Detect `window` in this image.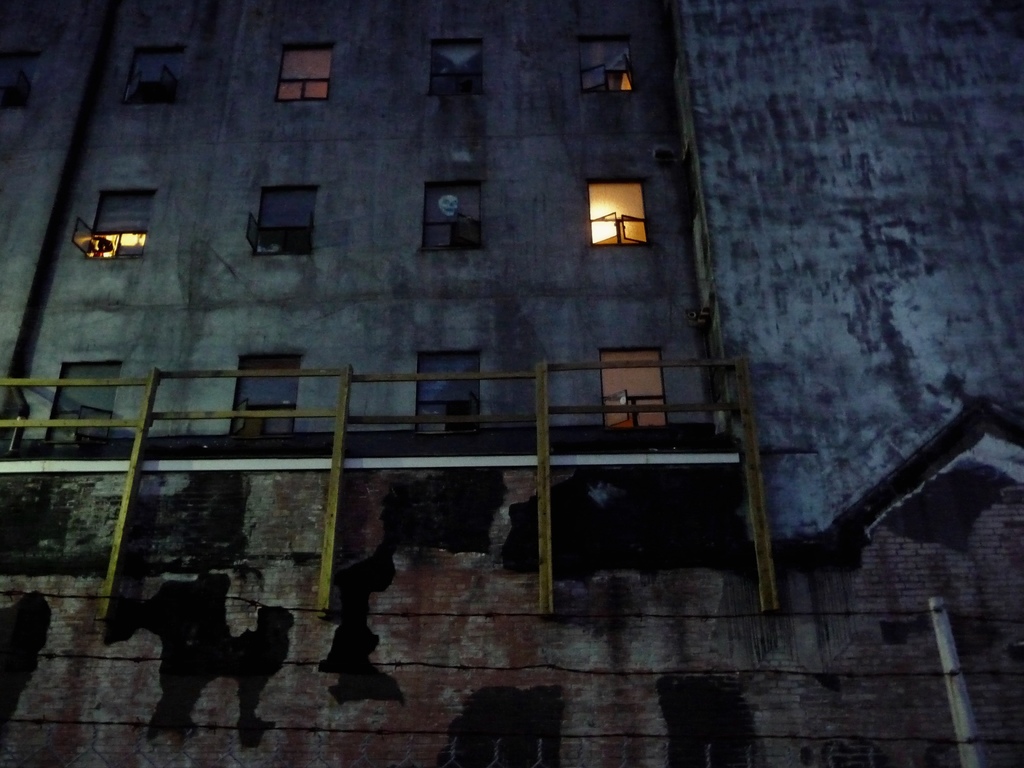
Detection: select_region(80, 188, 159, 259).
